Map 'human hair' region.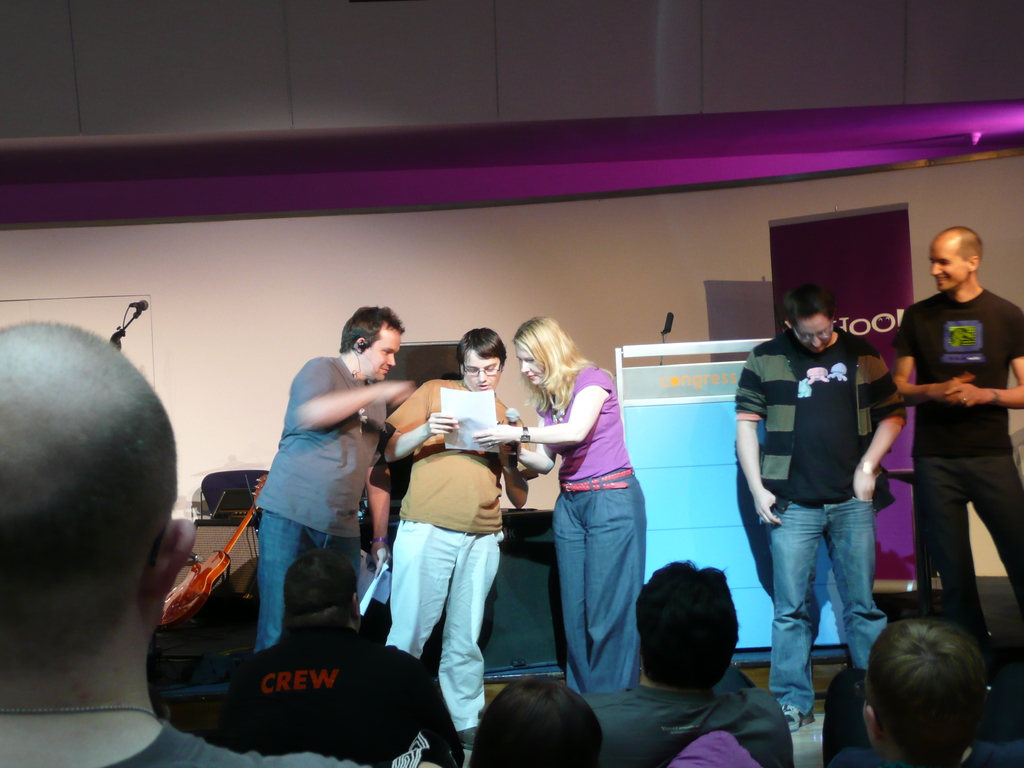
Mapped to x1=466, y1=673, x2=602, y2=767.
